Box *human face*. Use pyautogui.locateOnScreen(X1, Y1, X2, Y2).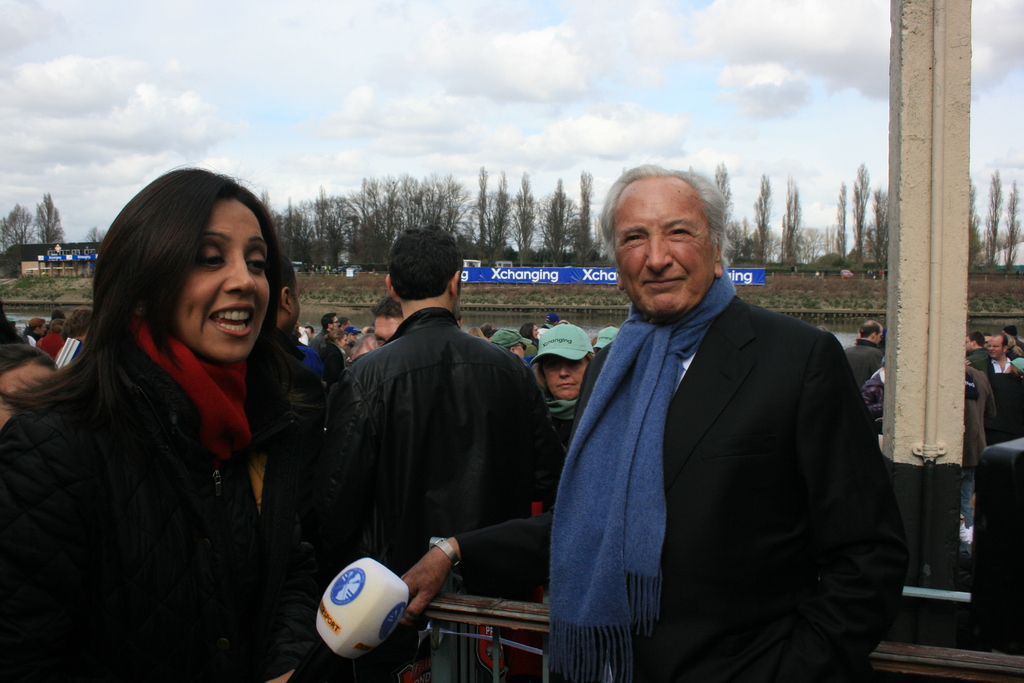
pyautogui.locateOnScreen(514, 342, 525, 363).
